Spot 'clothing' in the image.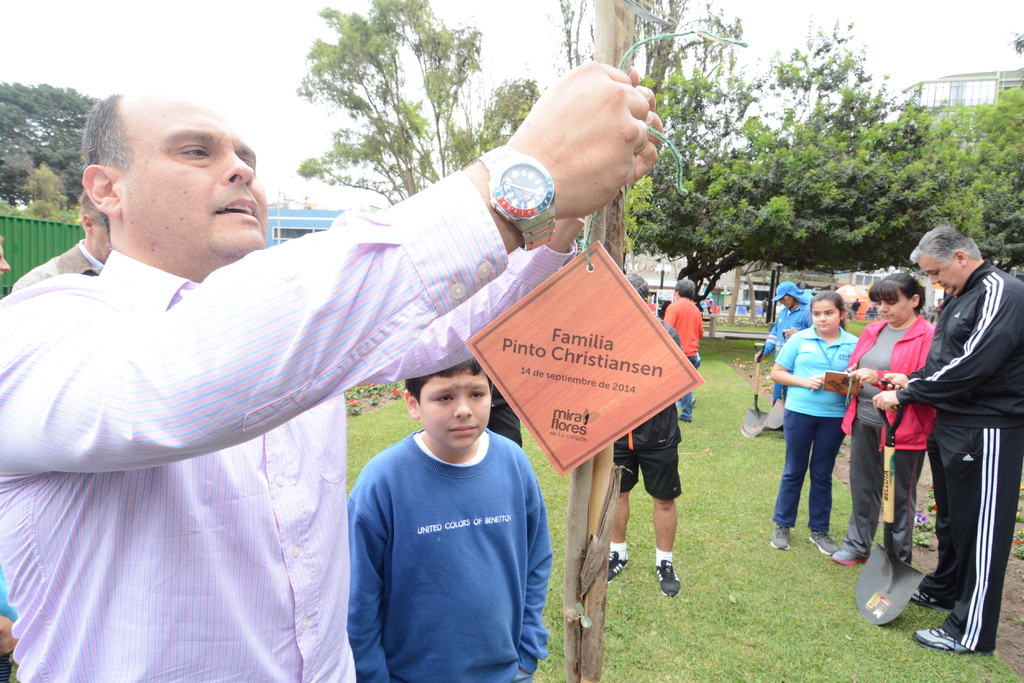
'clothing' found at x1=834 y1=309 x2=934 y2=564.
